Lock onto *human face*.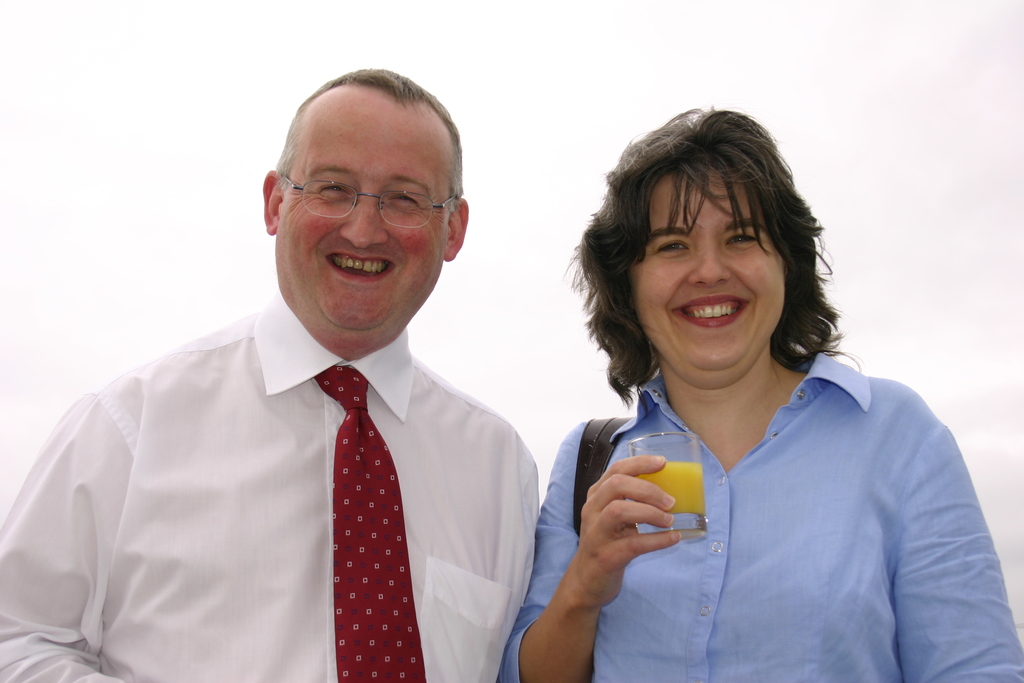
Locked: [x1=627, y1=159, x2=786, y2=369].
